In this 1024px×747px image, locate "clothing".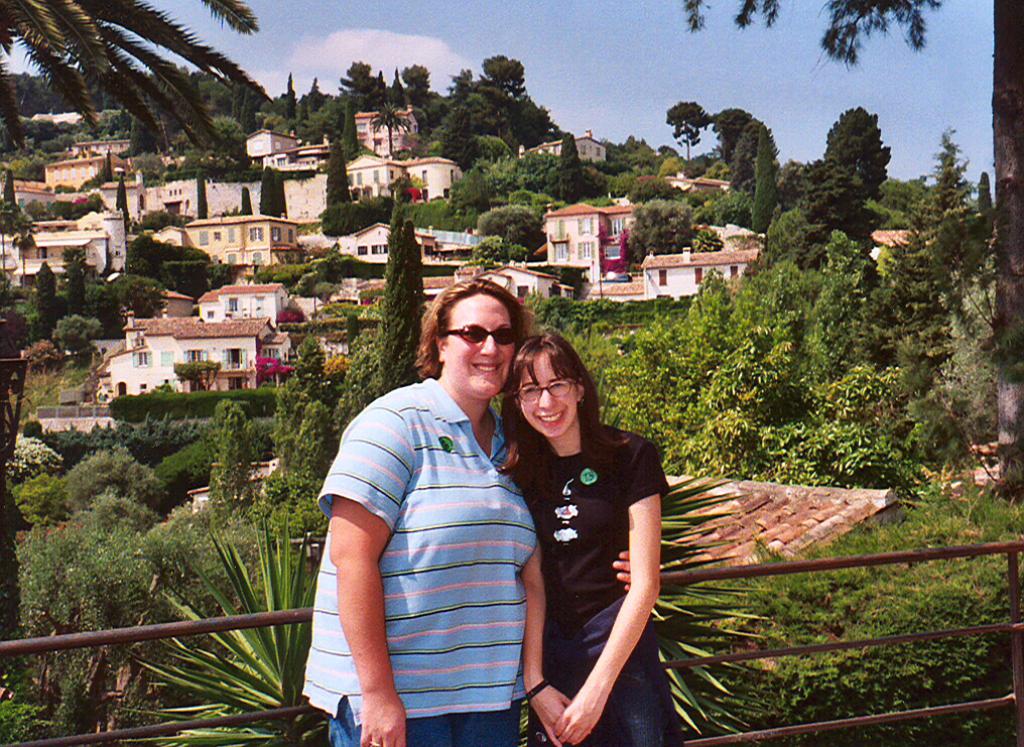
Bounding box: pyautogui.locateOnScreen(329, 329, 540, 738).
